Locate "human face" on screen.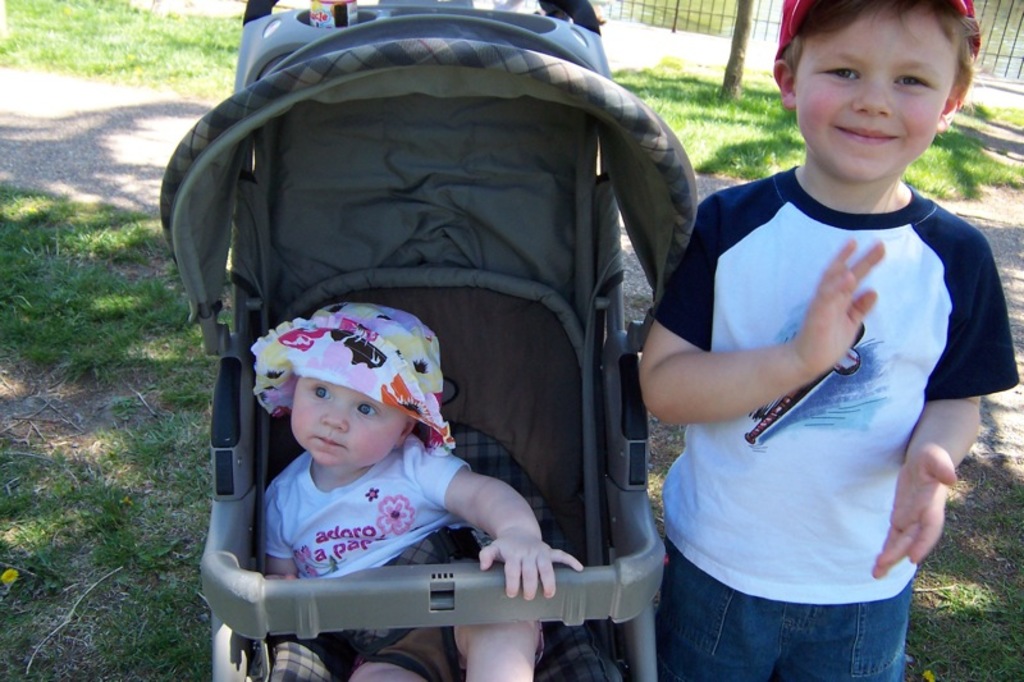
On screen at (x1=769, y1=14, x2=975, y2=183).
